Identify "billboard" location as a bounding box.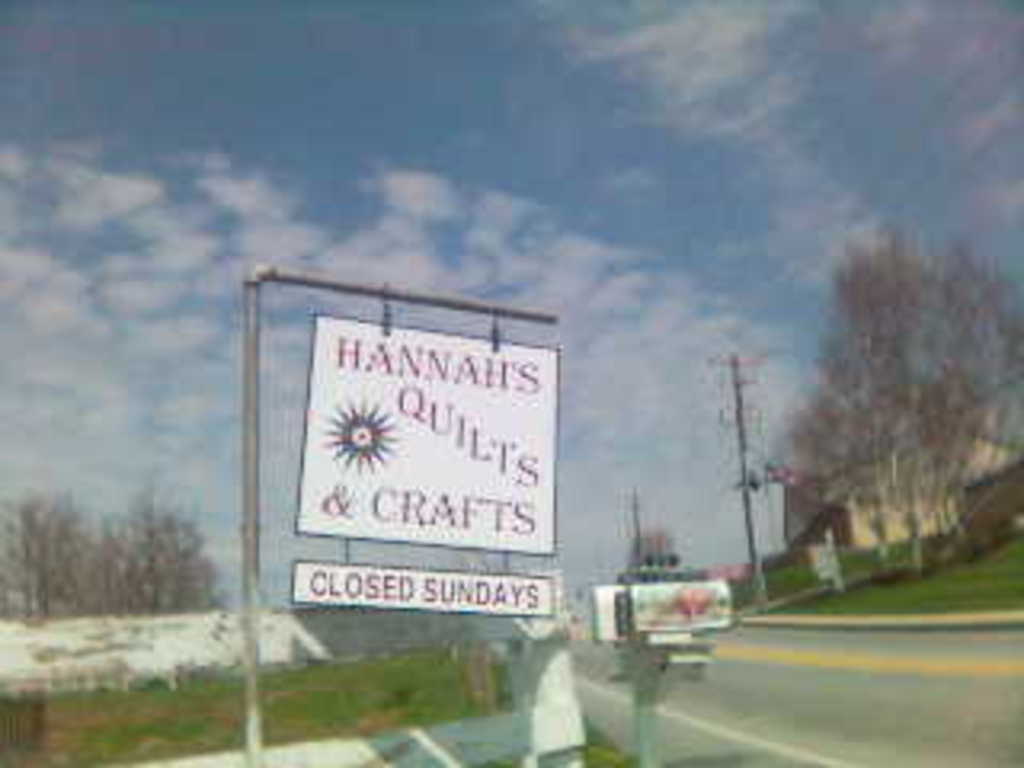
bbox(195, 221, 602, 653).
